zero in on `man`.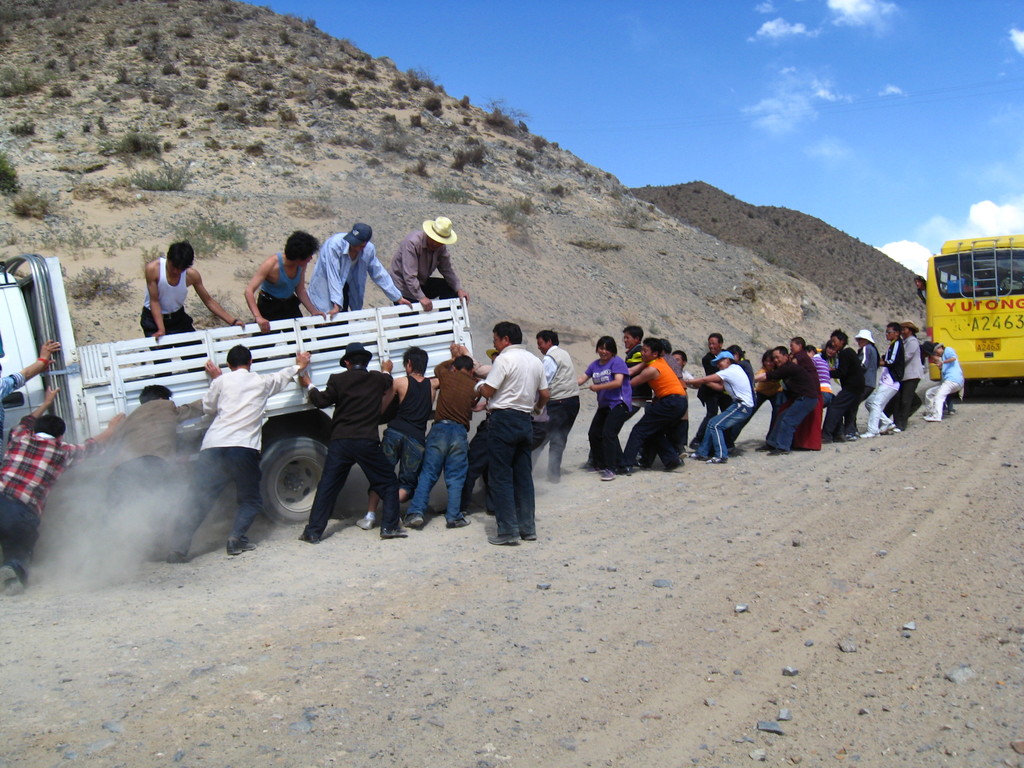
Zeroed in: {"left": 755, "top": 343, "right": 819, "bottom": 458}.
